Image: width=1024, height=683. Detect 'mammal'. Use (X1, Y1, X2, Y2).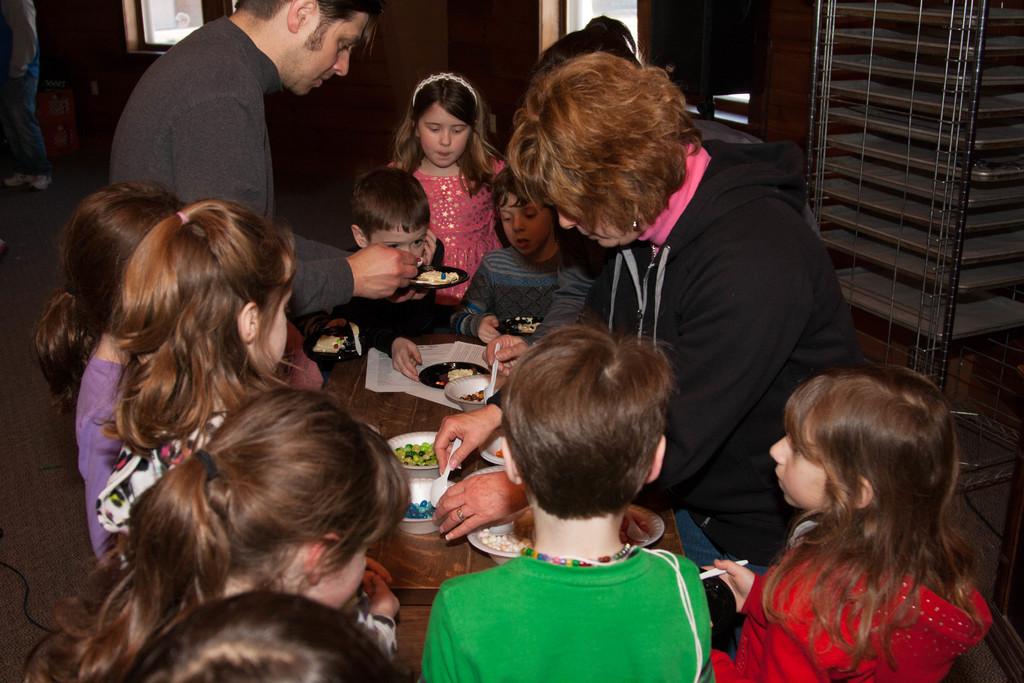
(6, 0, 49, 195).
